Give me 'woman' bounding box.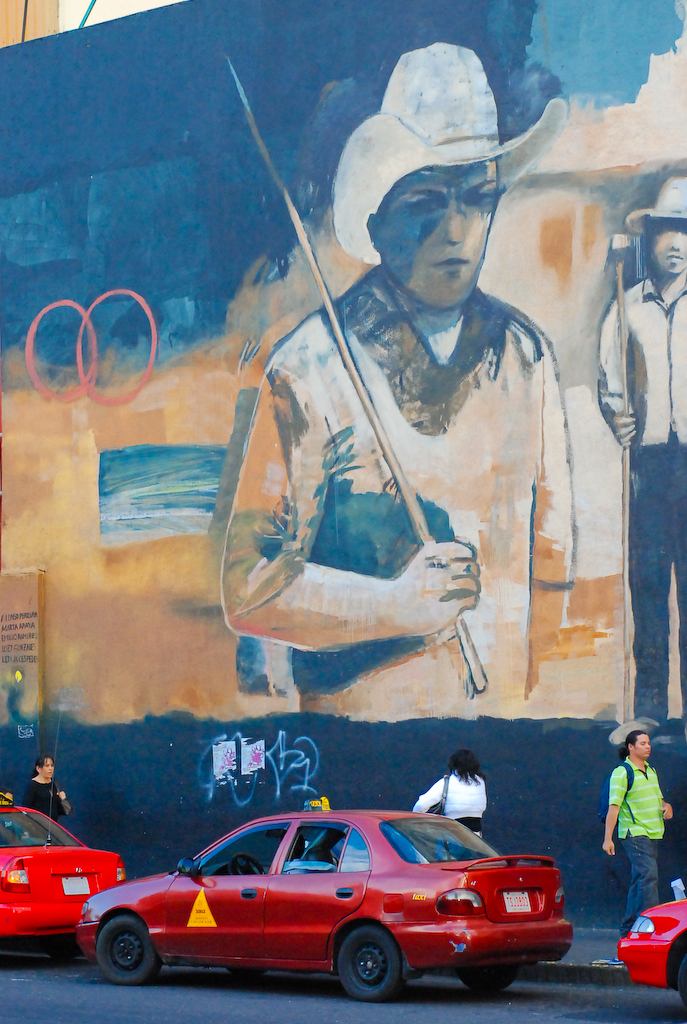
crop(597, 729, 684, 937).
